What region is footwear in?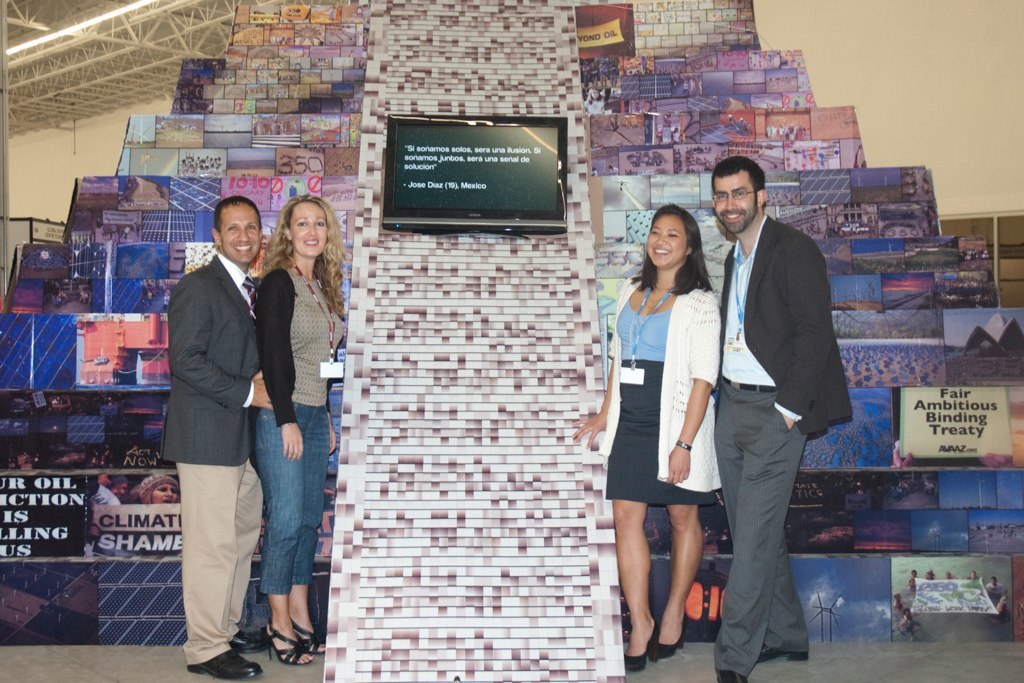
BBox(233, 631, 269, 652).
